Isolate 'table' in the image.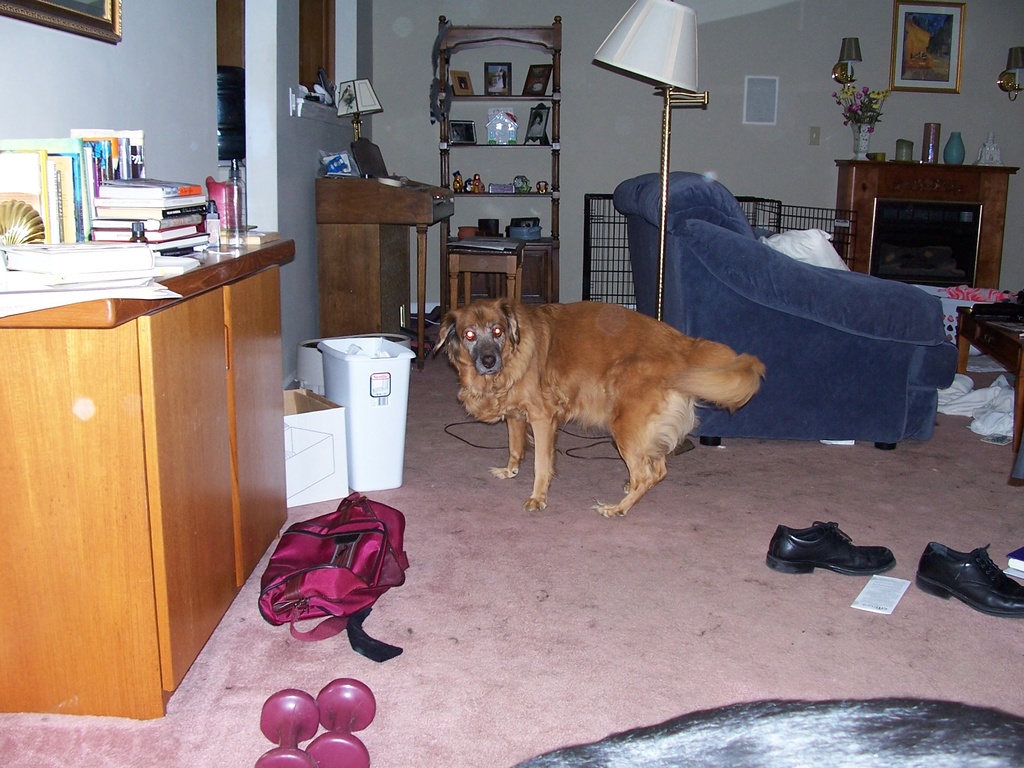
Isolated region: rect(832, 158, 1023, 294).
